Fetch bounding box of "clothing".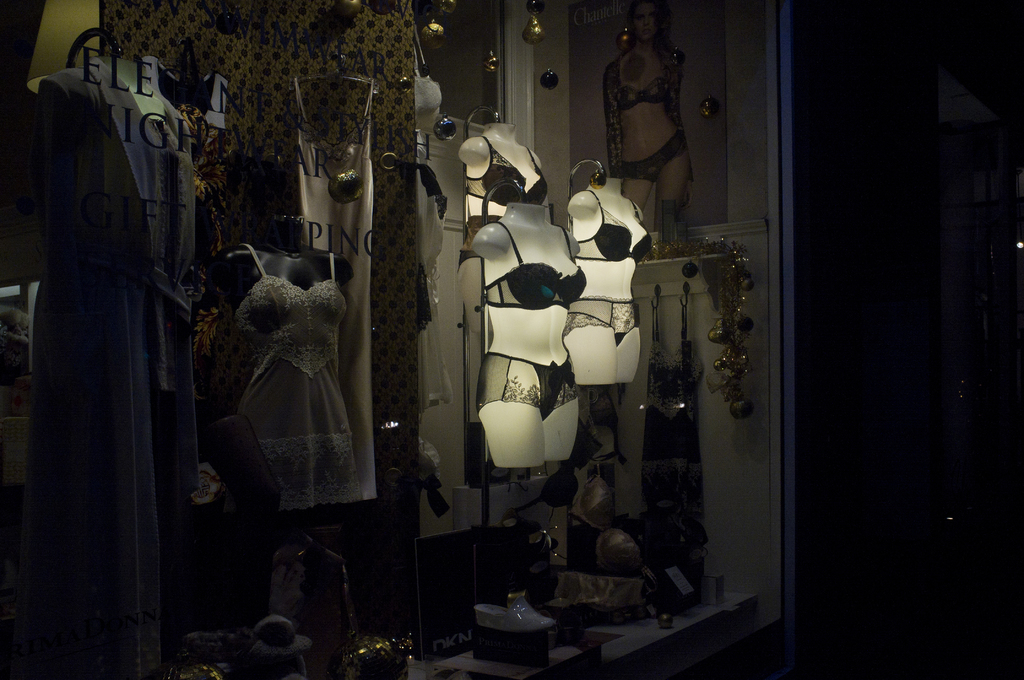
Bbox: box=[564, 296, 644, 353].
